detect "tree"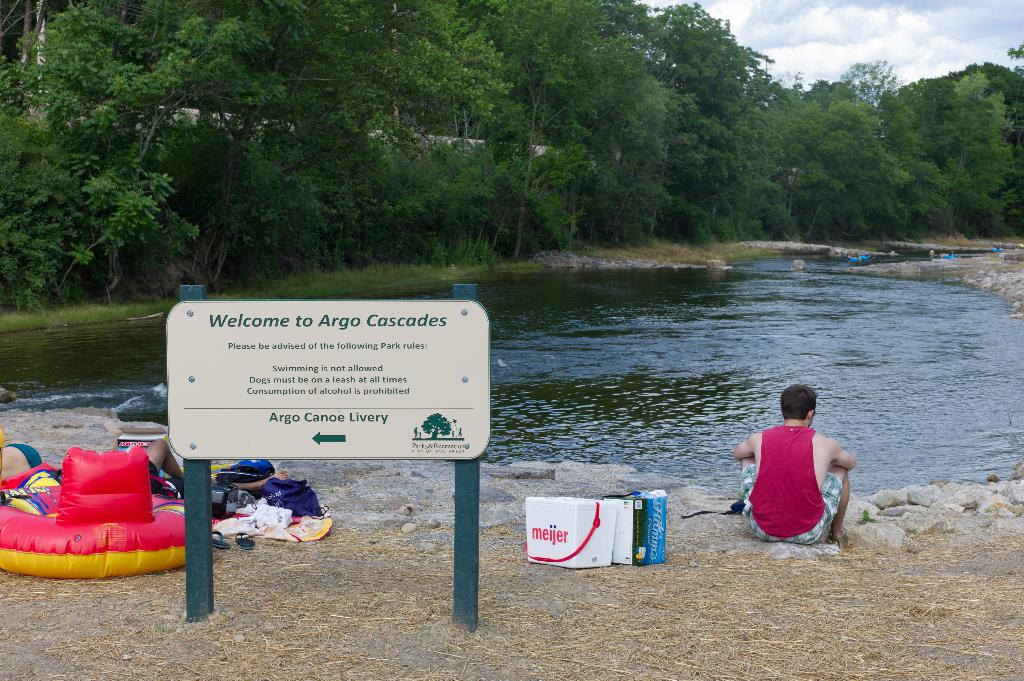
(left=0, top=5, right=1021, bottom=310)
